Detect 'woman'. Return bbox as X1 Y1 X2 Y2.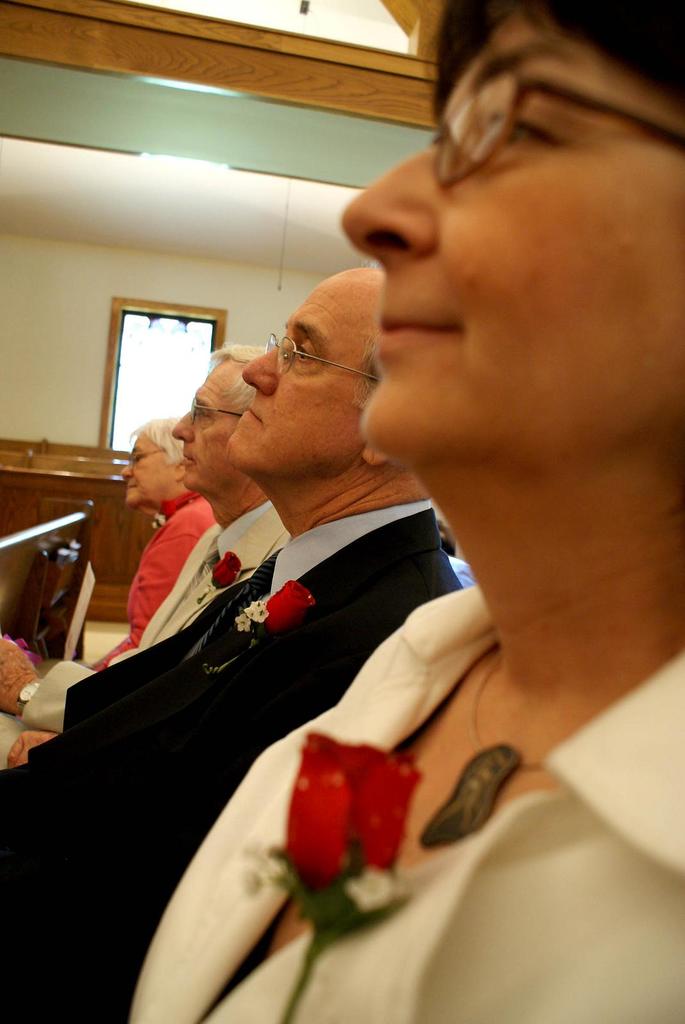
85 419 216 668.
